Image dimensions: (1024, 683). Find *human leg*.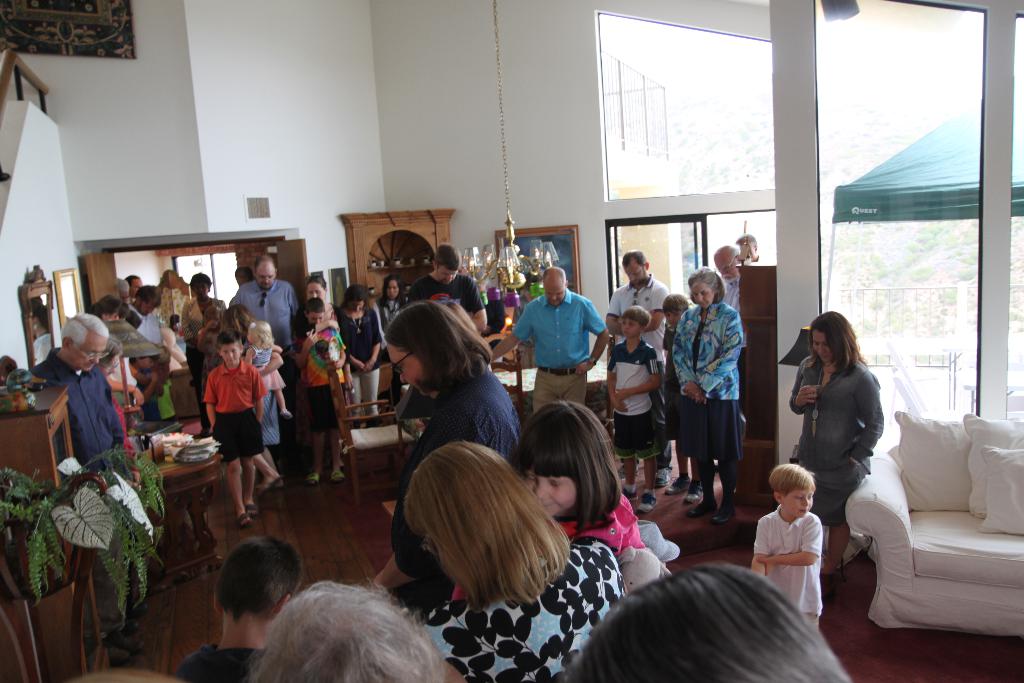
(639, 456, 659, 508).
